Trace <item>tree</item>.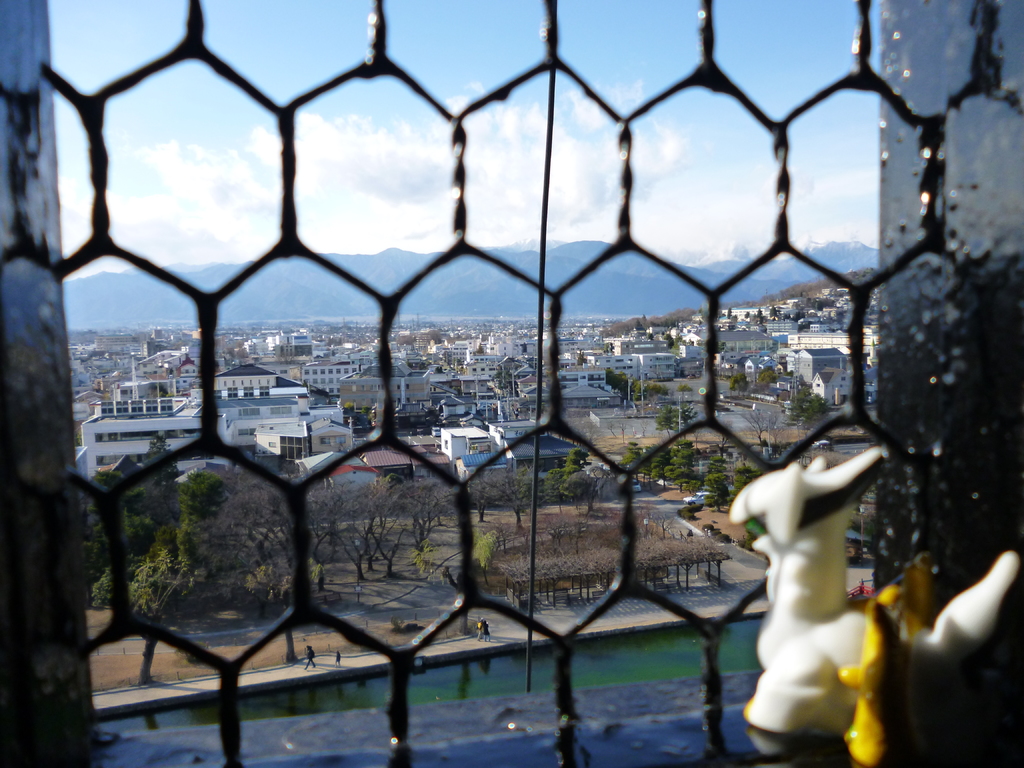
Traced to select_region(676, 384, 694, 403).
